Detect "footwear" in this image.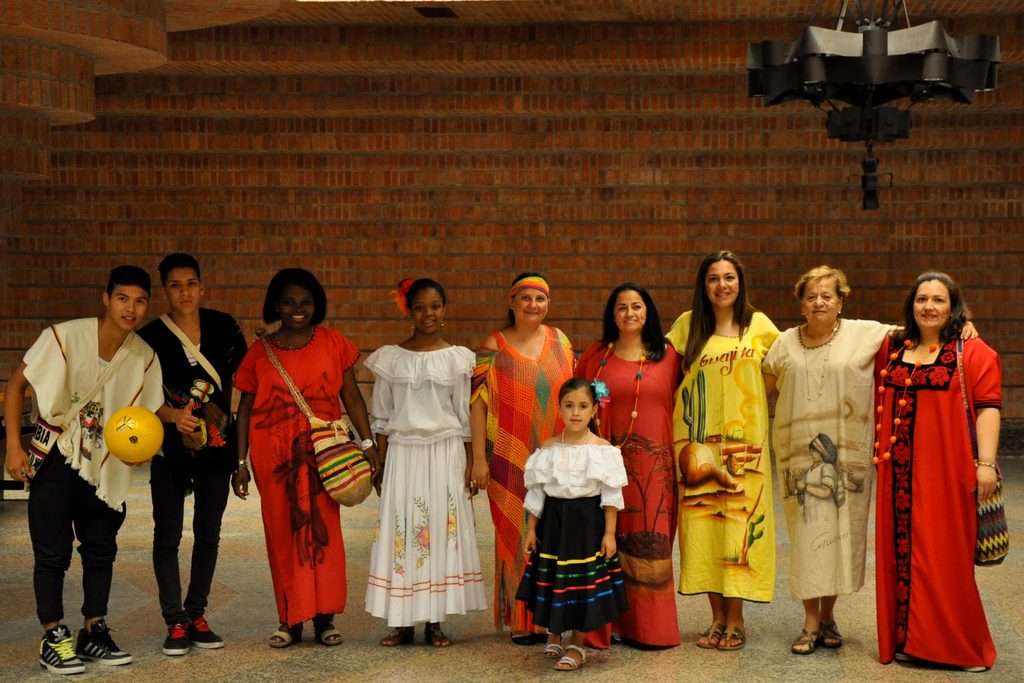
Detection: box(552, 644, 591, 670).
